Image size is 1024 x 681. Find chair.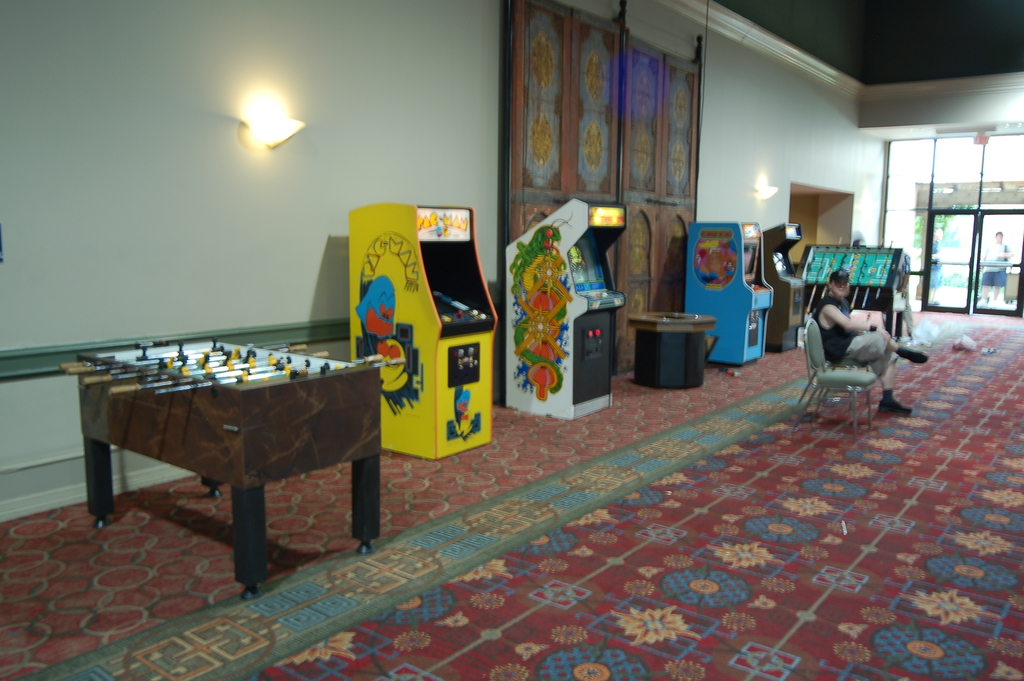
x1=797 y1=314 x2=877 y2=407.
